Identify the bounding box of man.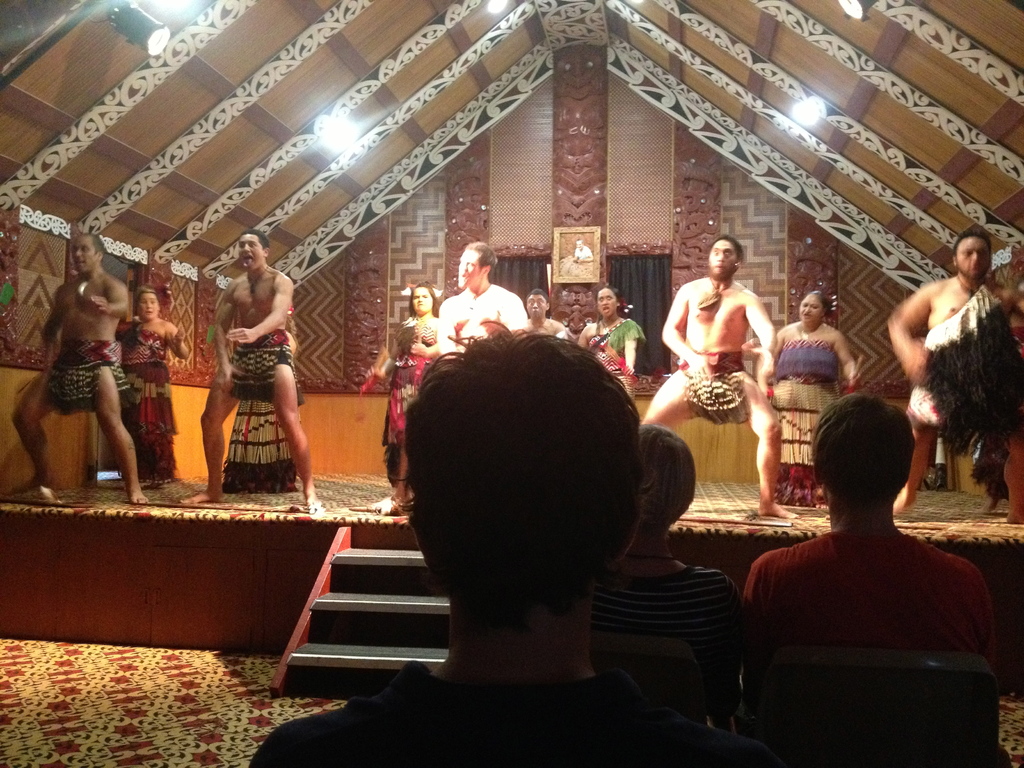
box=[436, 237, 529, 360].
